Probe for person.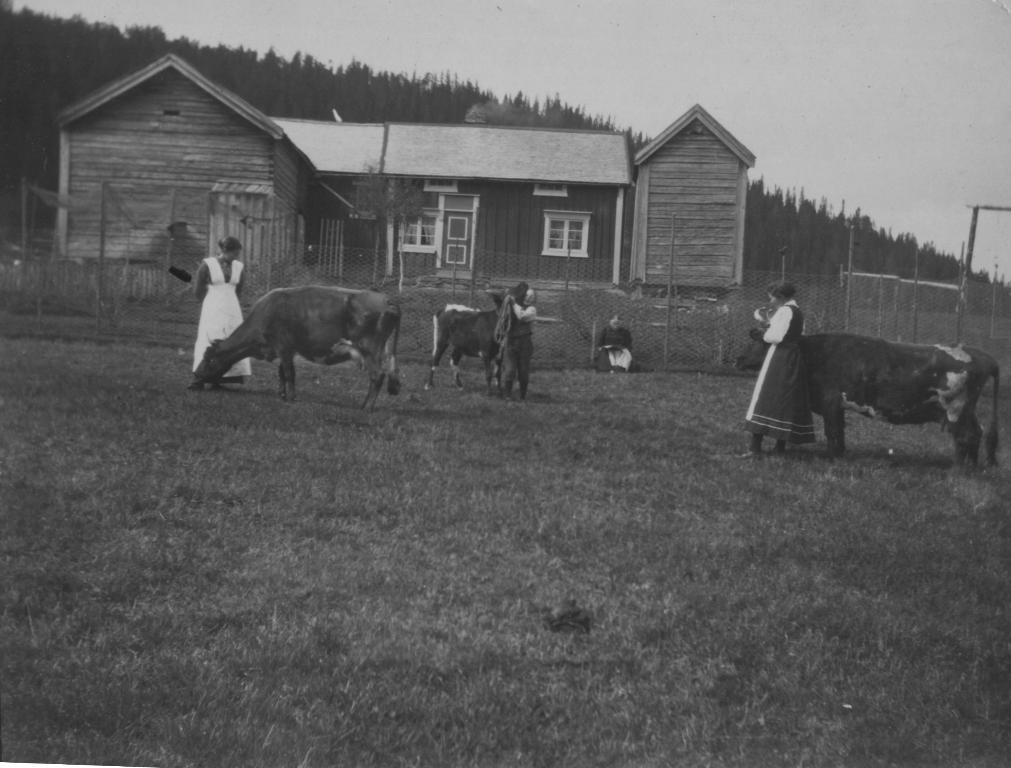
Probe result: 499,288,541,402.
